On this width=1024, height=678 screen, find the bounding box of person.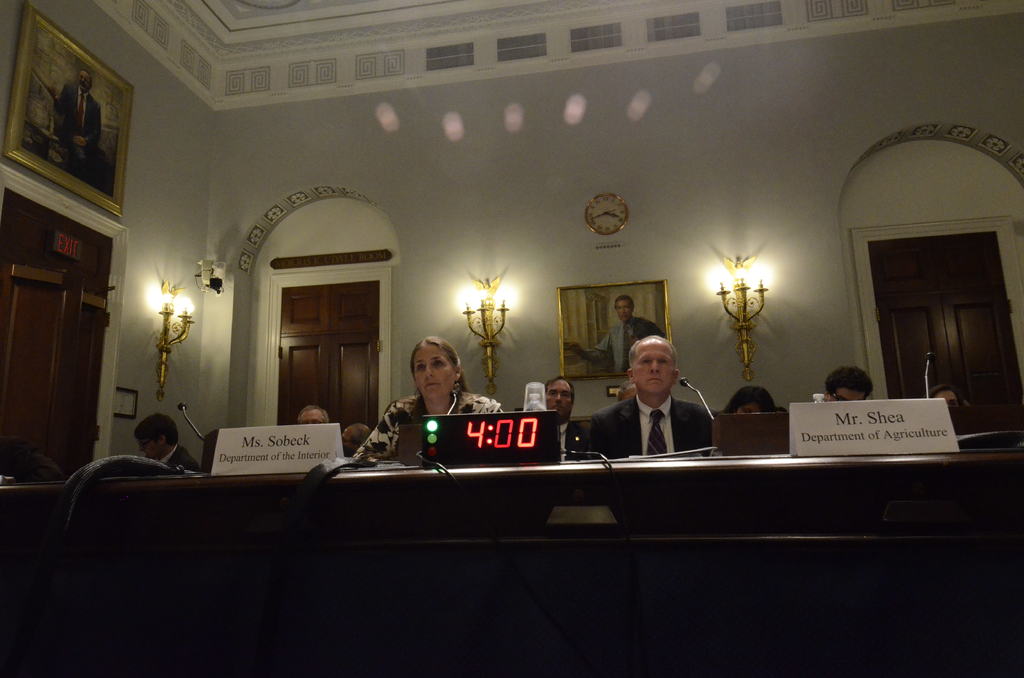
Bounding box: [x1=813, y1=362, x2=881, y2=407].
